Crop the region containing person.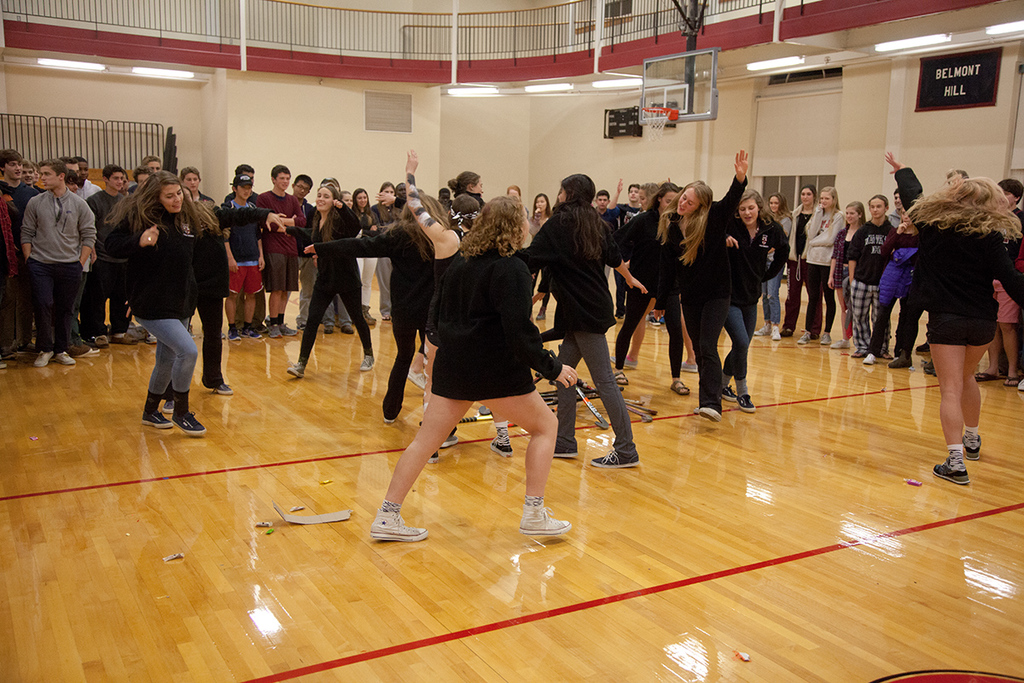
Crop region: crop(724, 189, 790, 415).
